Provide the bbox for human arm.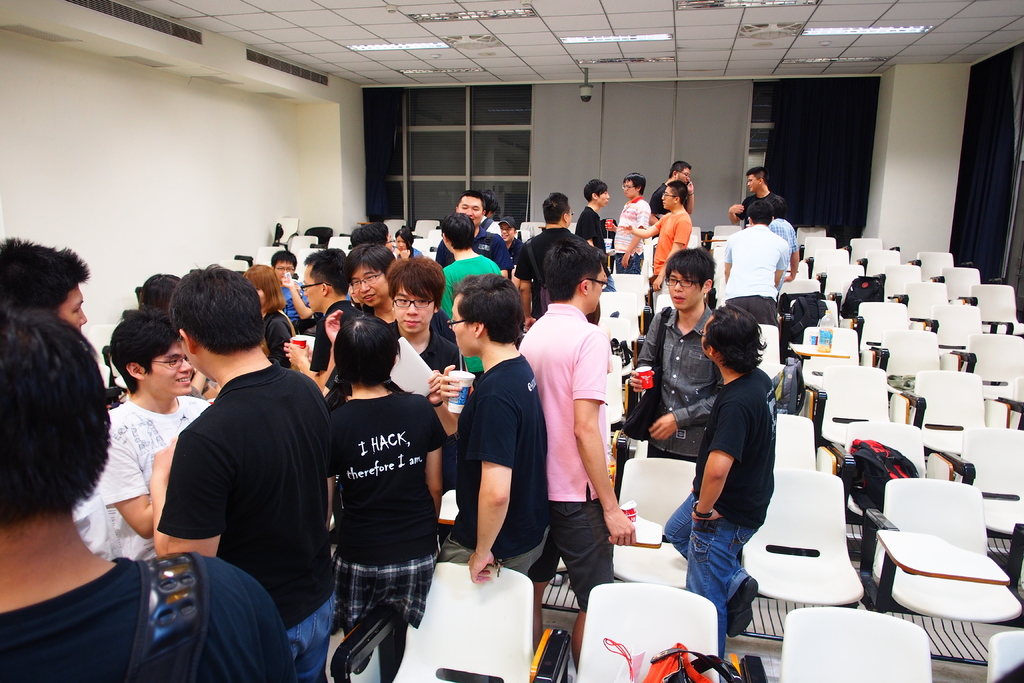
left=101, top=429, right=154, bottom=539.
